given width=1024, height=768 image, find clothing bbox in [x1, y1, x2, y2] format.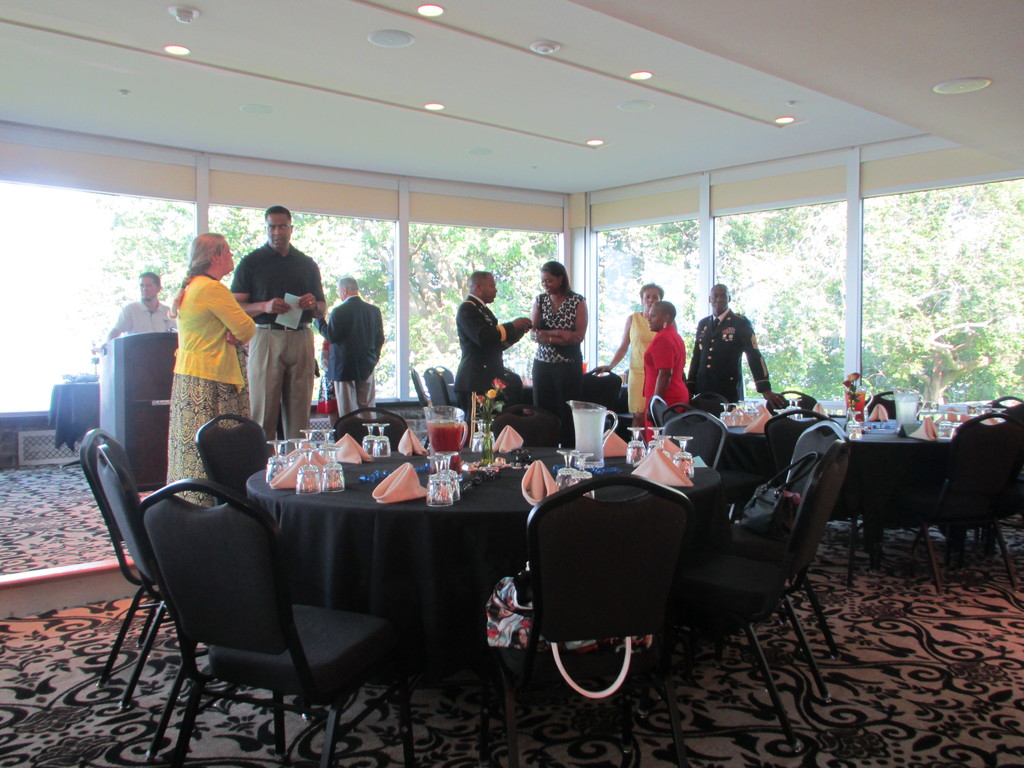
[160, 247, 259, 456].
